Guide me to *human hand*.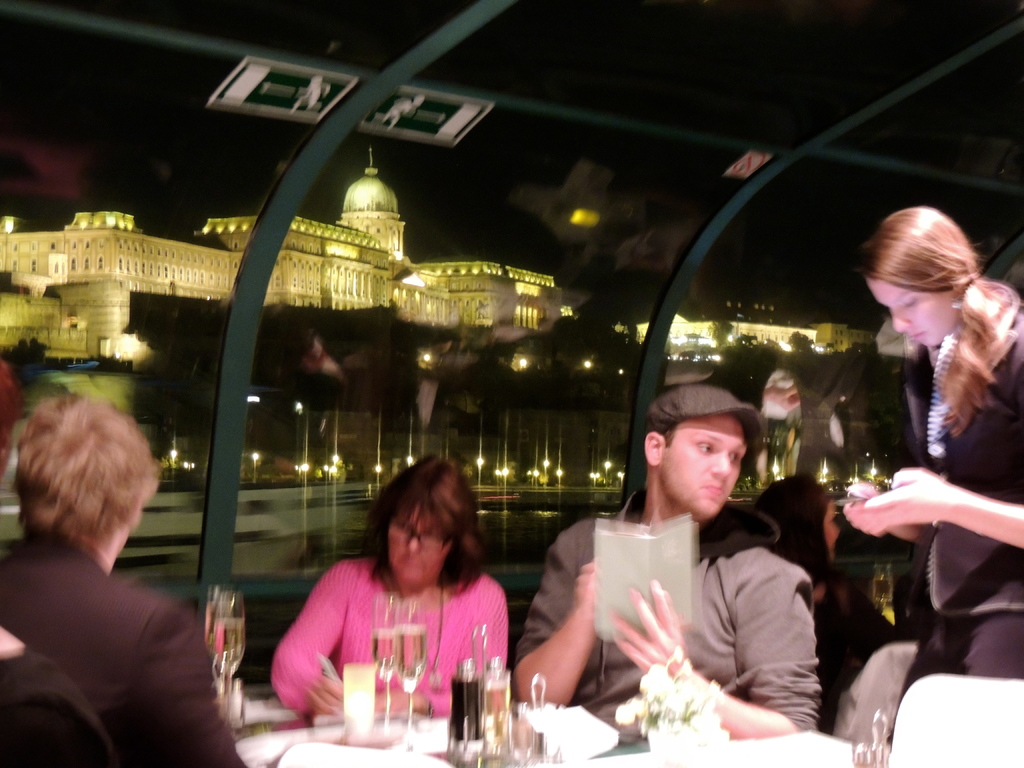
Guidance: BBox(298, 678, 342, 717).
